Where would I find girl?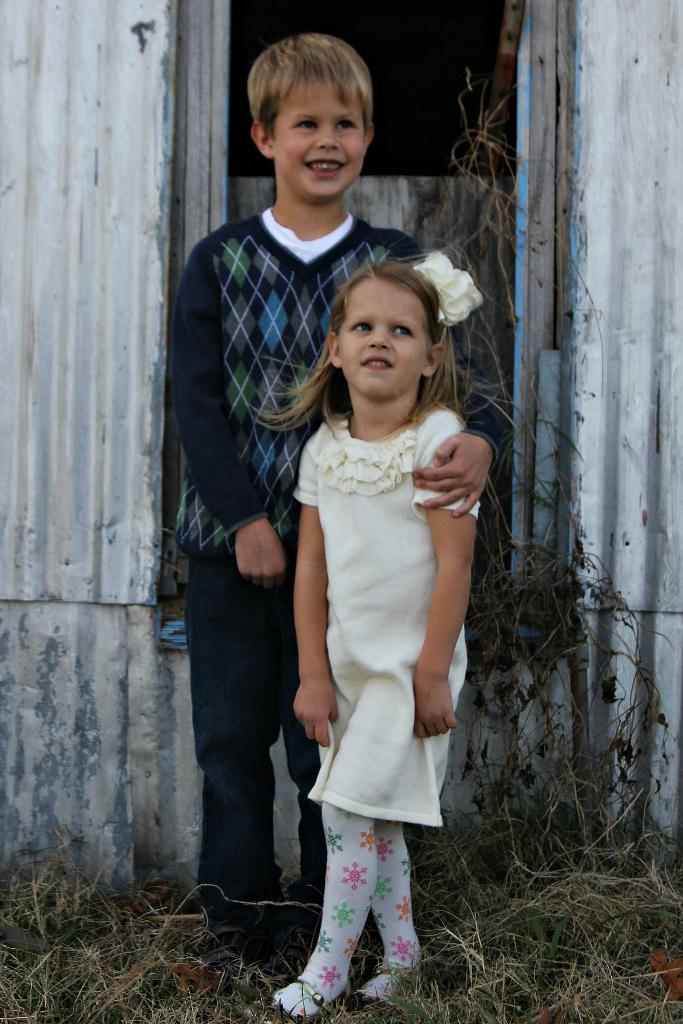
At {"x1": 257, "y1": 249, "x2": 488, "y2": 1013}.
